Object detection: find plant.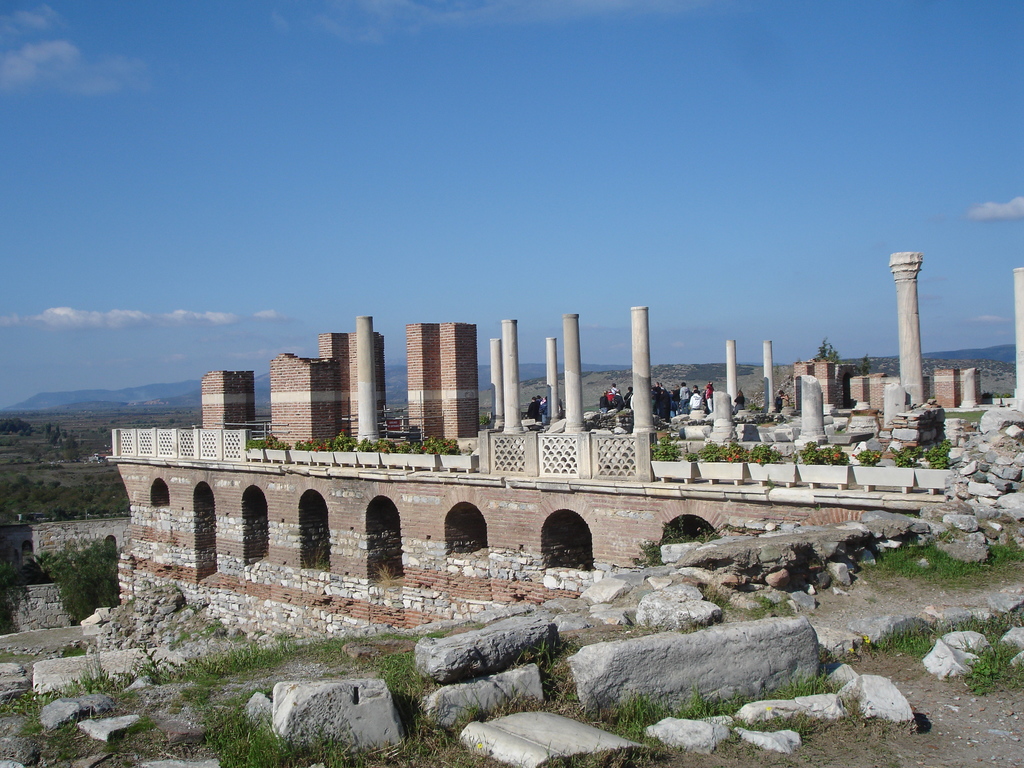
(x1=918, y1=539, x2=981, y2=584).
